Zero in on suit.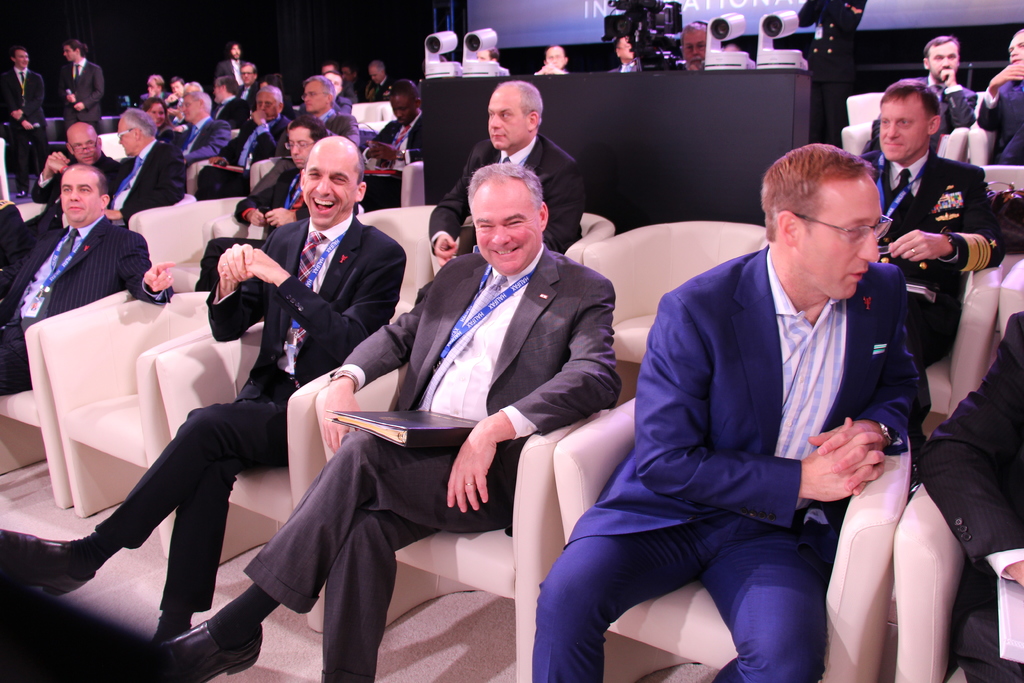
Zeroed in: 172/97/187/108.
